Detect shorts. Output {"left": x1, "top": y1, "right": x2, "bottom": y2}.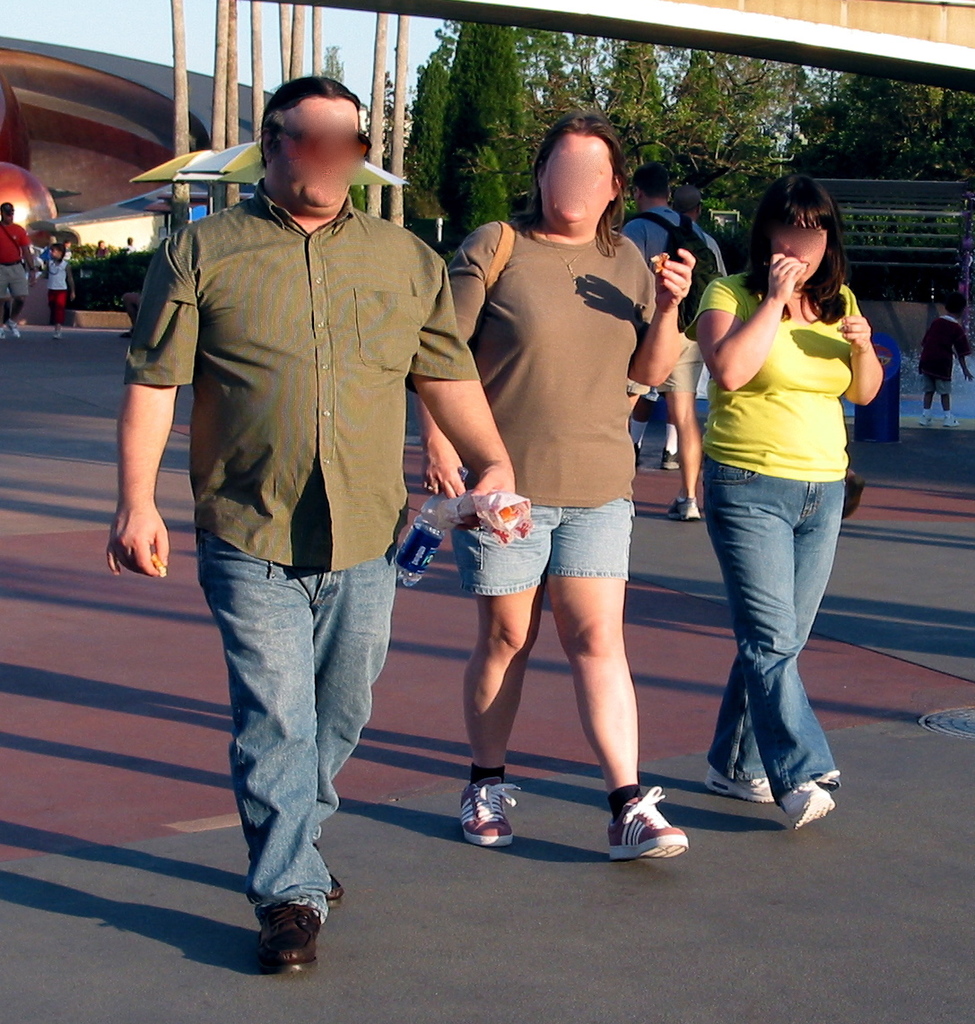
{"left": 0, "top": 260, "right": 28, "bottom": 296}.
